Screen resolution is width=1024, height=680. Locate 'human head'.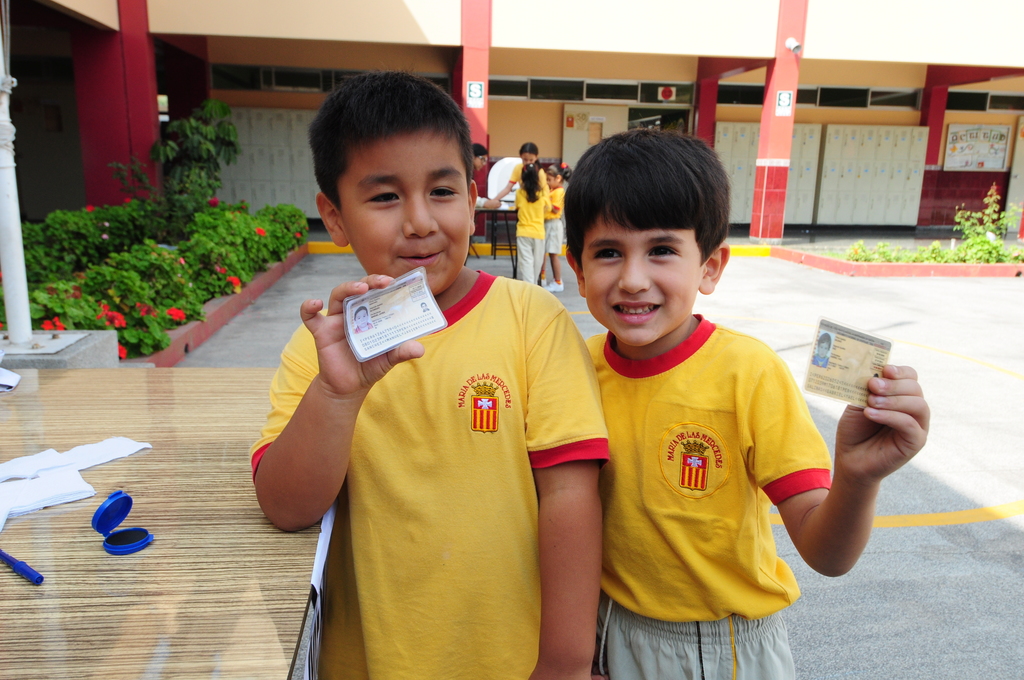
detection(311, 71, 477, 291).
